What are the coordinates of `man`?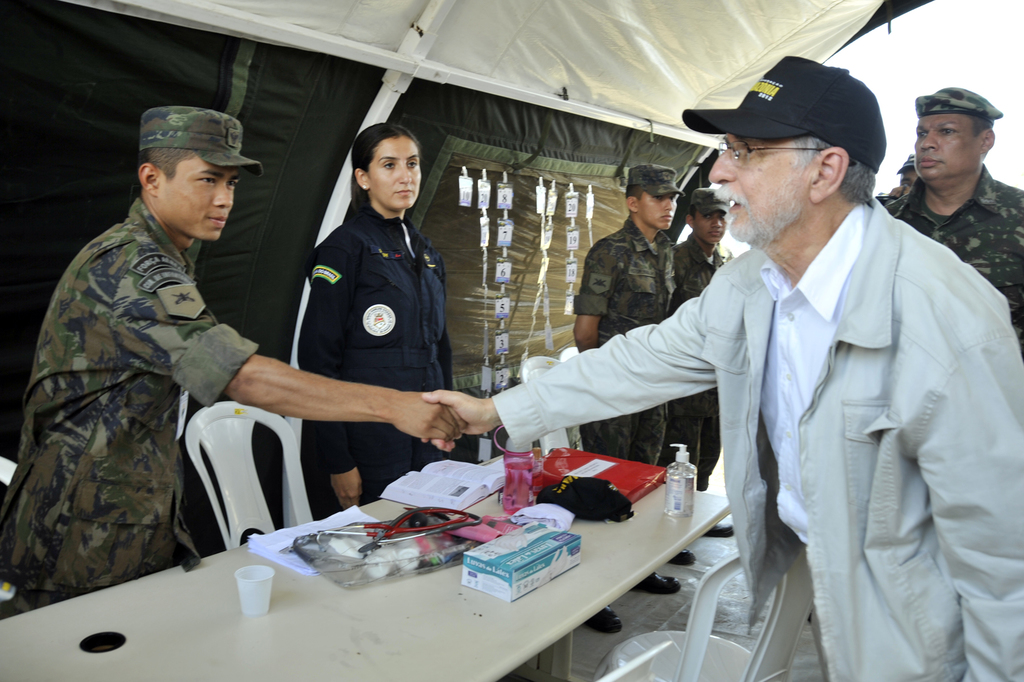
x1=876 y1=91 x2=1023 y2=351.
